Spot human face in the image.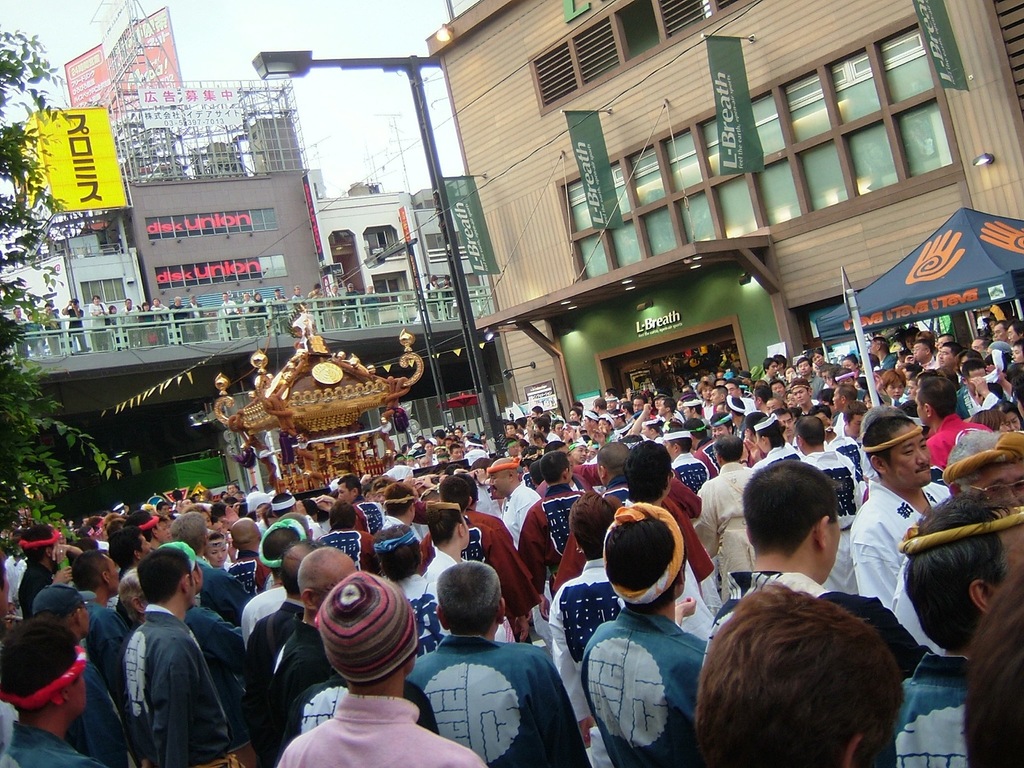
human face found at BBox(968, 369, 986, 394).
